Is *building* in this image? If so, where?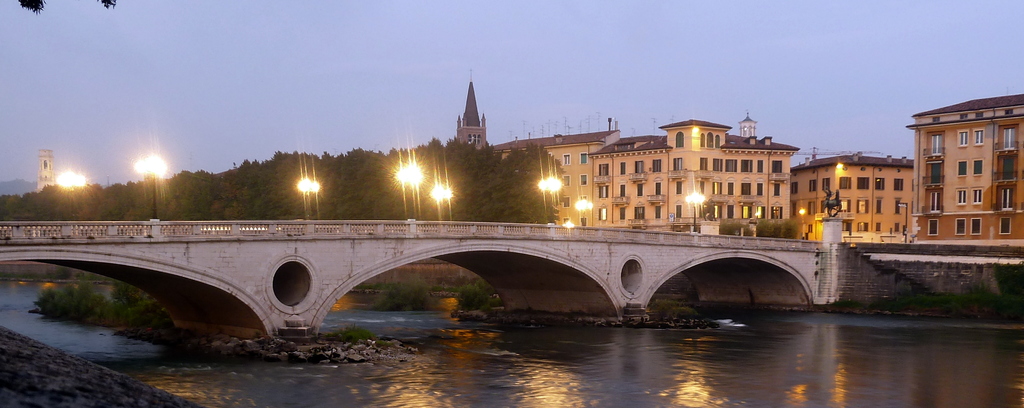
Yes, at region(499, 128, 619, 229).
